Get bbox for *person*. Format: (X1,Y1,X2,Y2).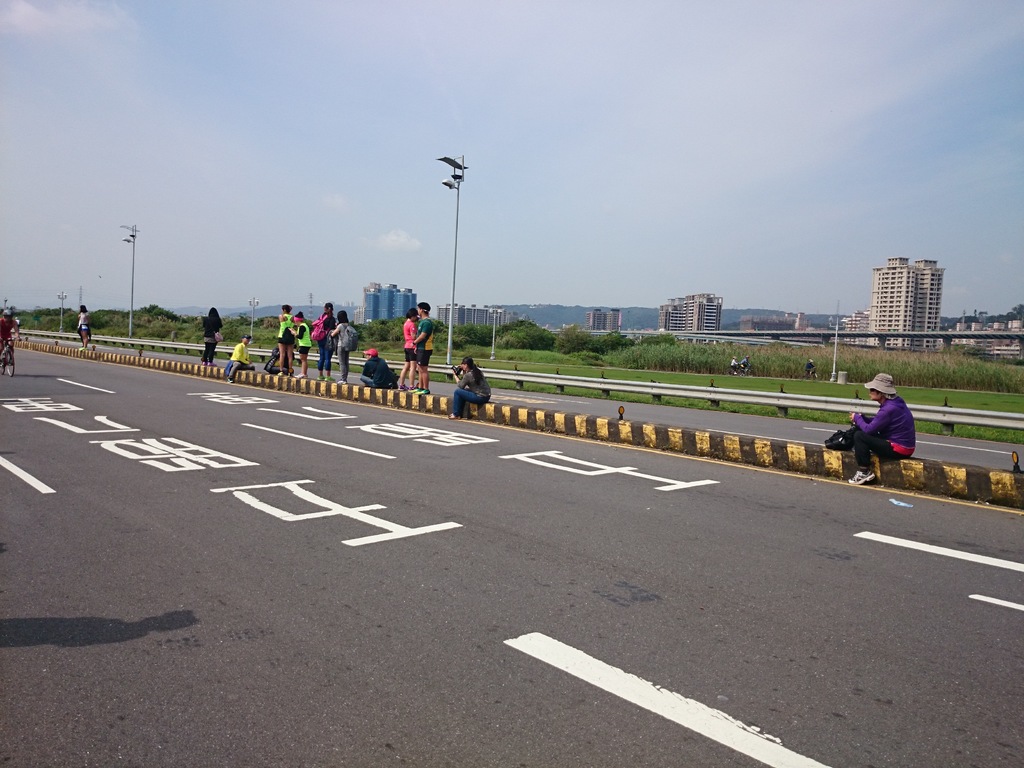
(408,301,433,396).
